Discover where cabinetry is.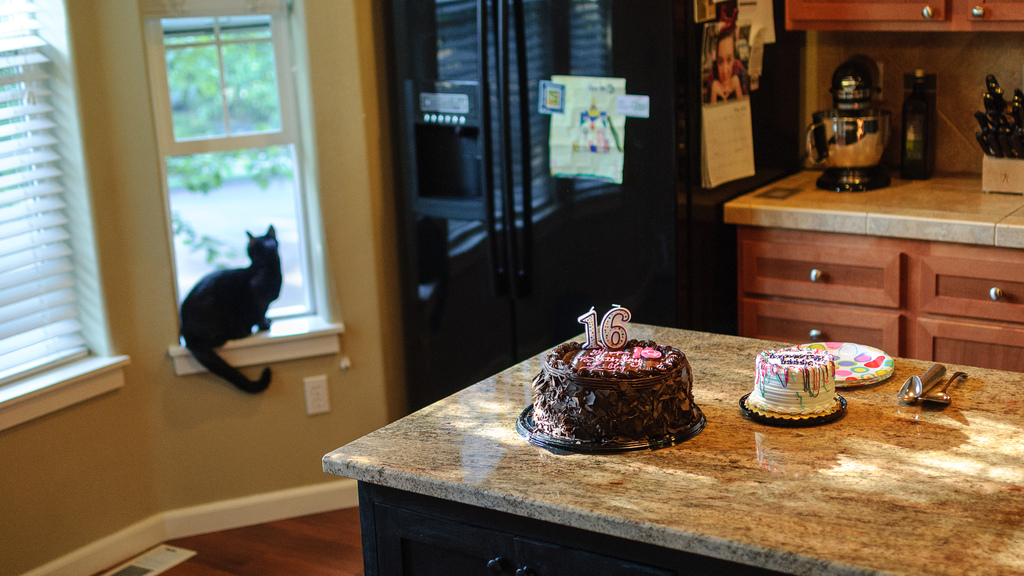
Discovered at (778,0,1023,35).
